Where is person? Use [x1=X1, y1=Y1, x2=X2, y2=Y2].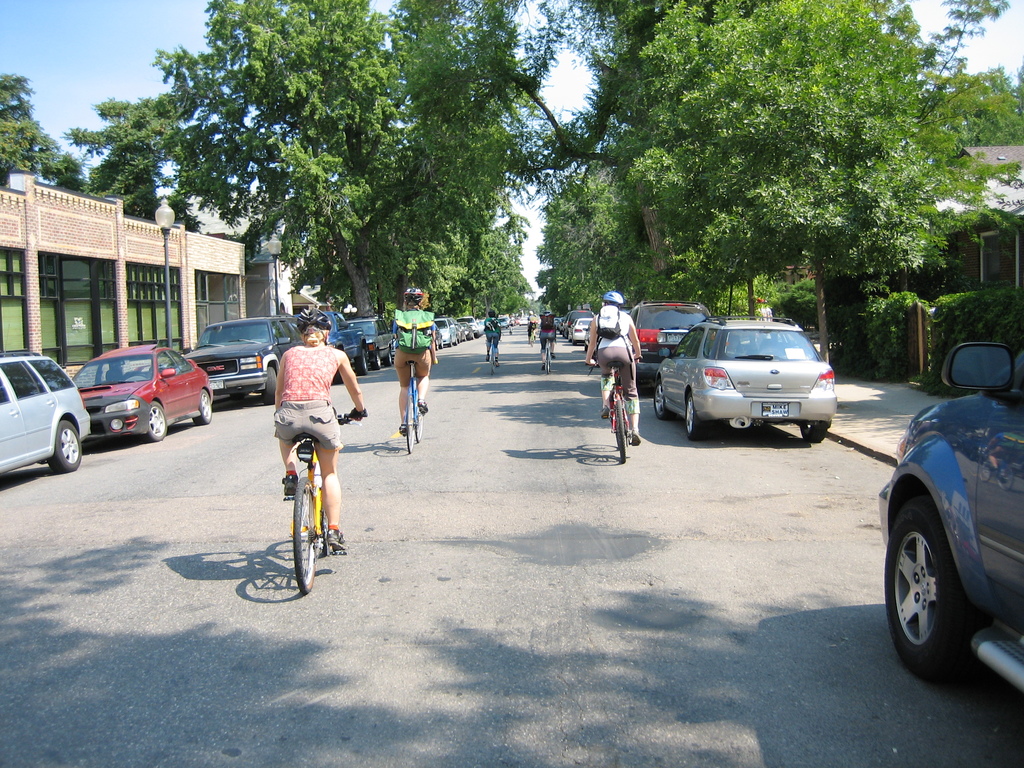
[x1=396, y1=289, x2=436, y2=445].
